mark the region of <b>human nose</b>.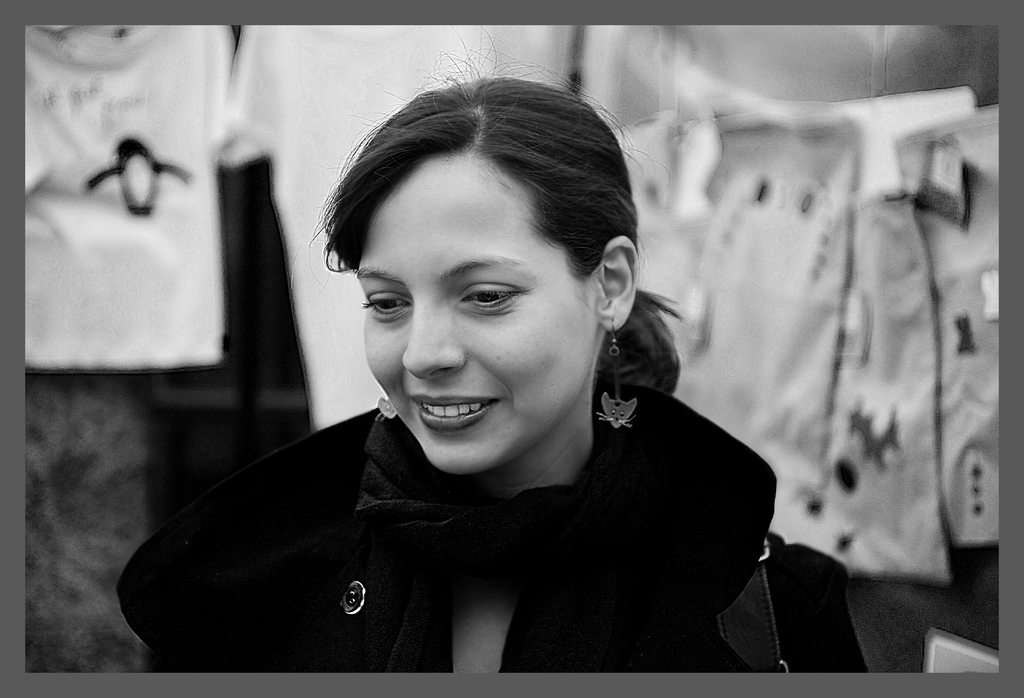
Region: detection(404, 295, 468, 381).
